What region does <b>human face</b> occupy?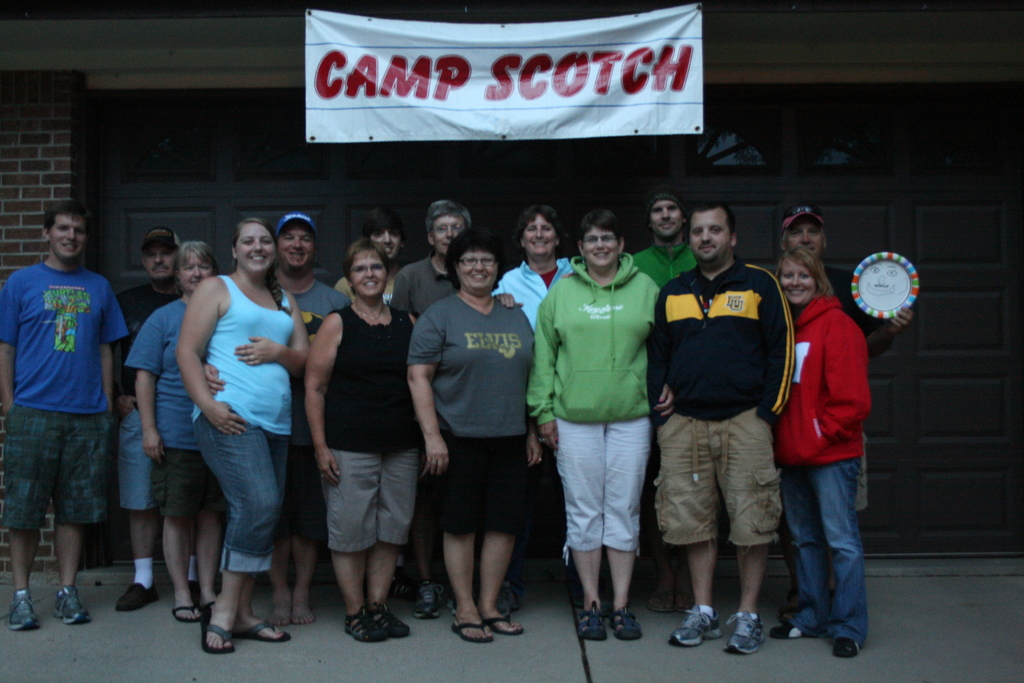
437/214/462/252.
